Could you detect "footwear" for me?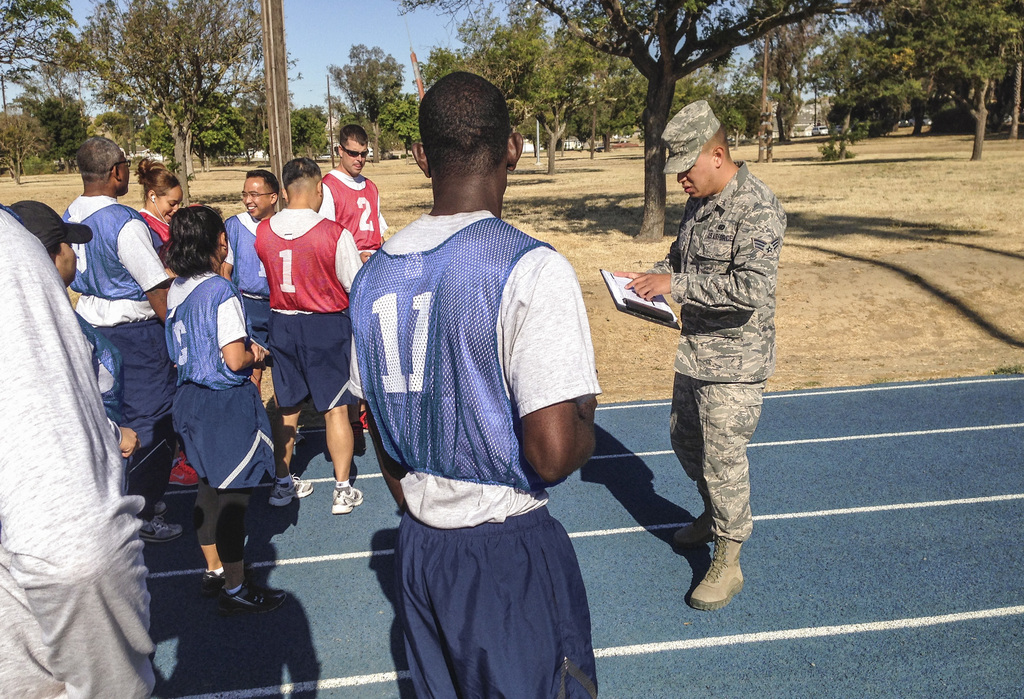
Detection result: bbox(328, 485, 366, 517).
